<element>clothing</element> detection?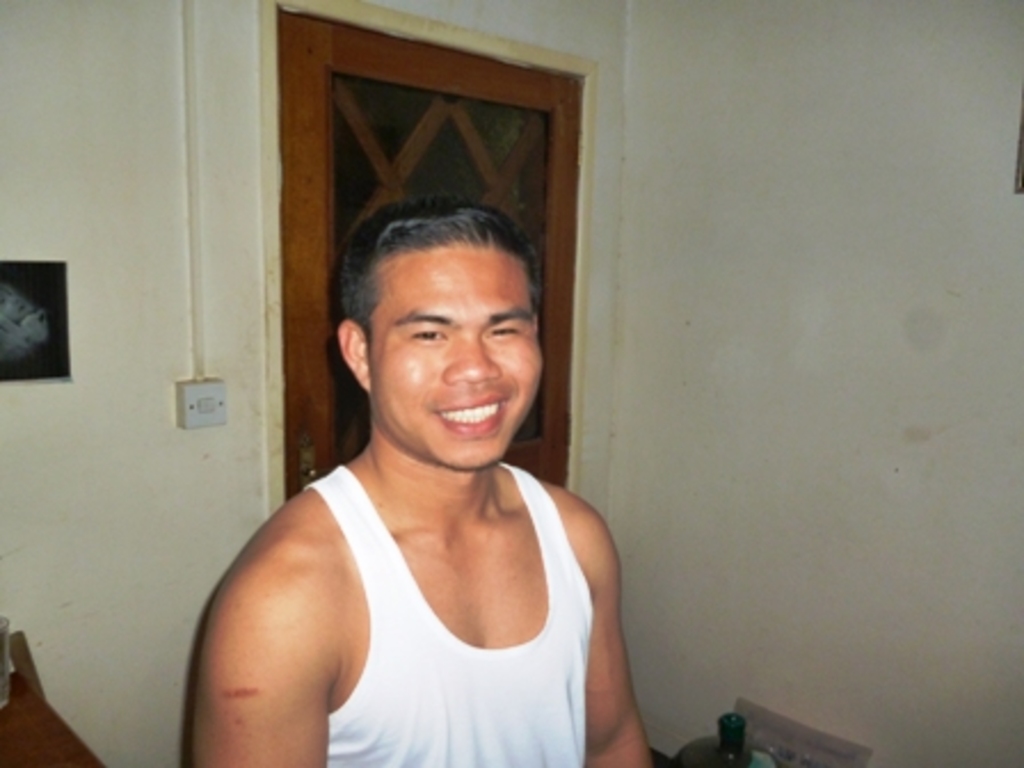
<box>240,416,619,759</box>
